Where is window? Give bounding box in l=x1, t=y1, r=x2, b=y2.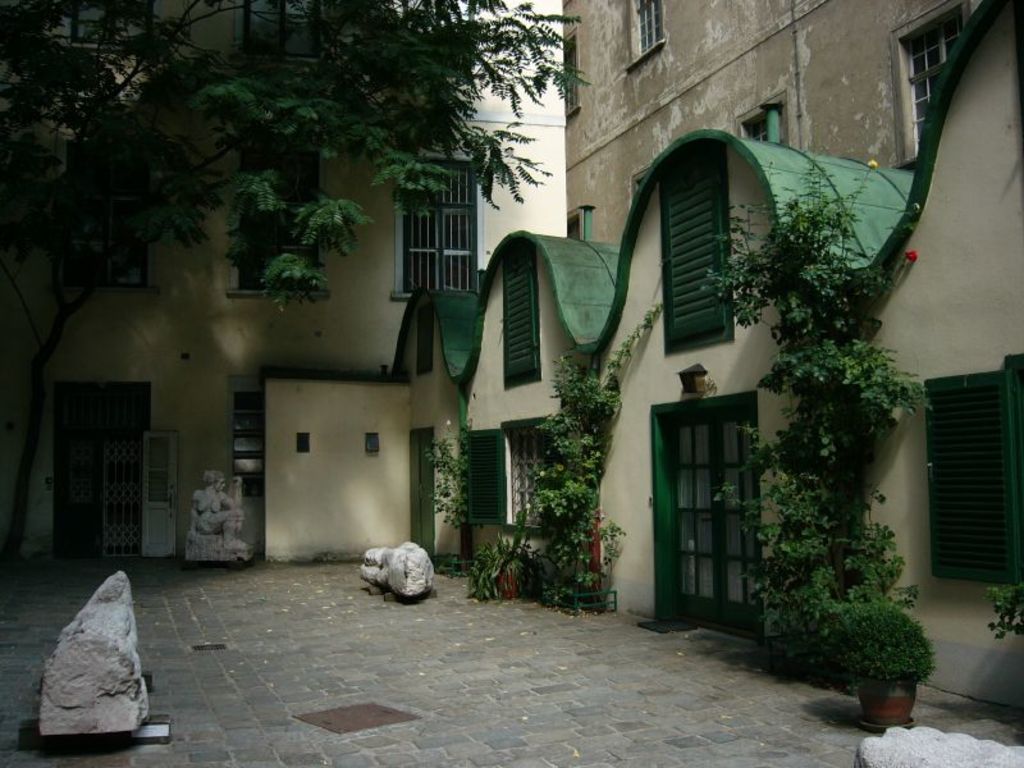
l=655, t=132, r=736, b=357.
